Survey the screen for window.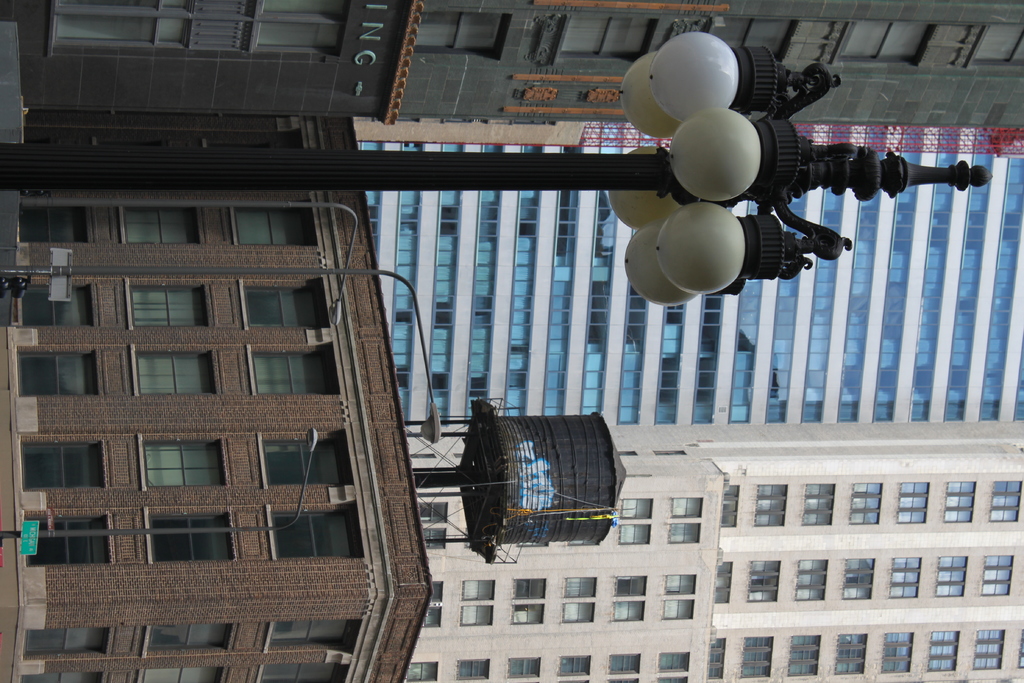
Survey found: 415/500/451/553.
